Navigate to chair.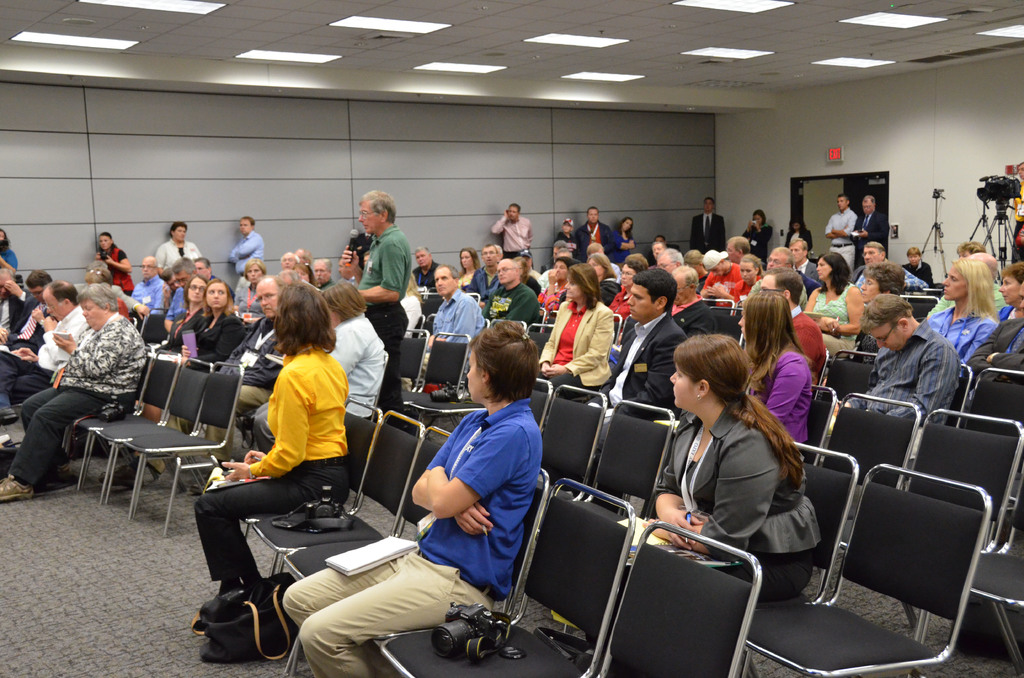
Navigation target: <bbox>897, 296, 939, 323</bbox>.
